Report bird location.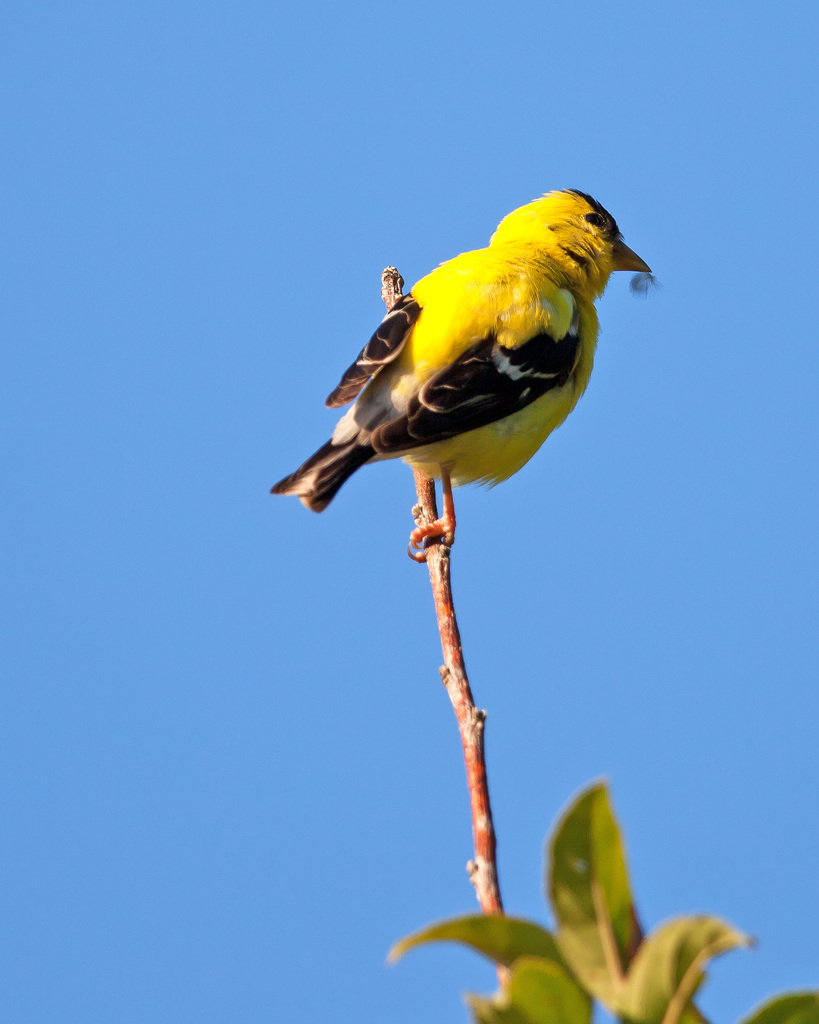
Report: 282,196,659,547.
